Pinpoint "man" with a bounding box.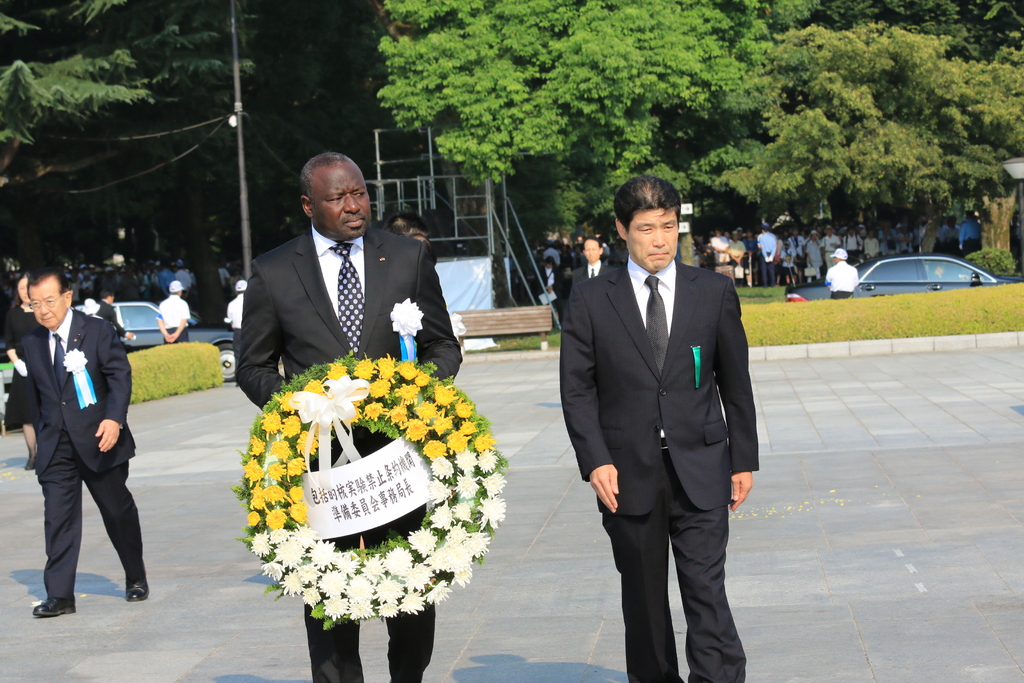
916,219,936,262.
